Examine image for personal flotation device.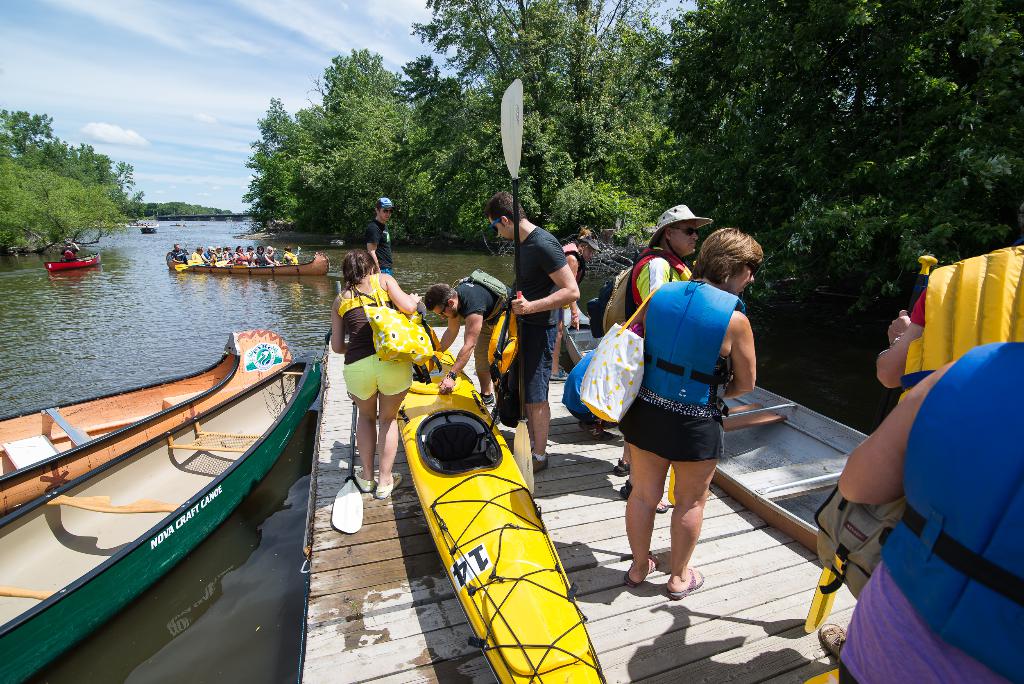
Examination result: <box>210,252,218,261</box>.
